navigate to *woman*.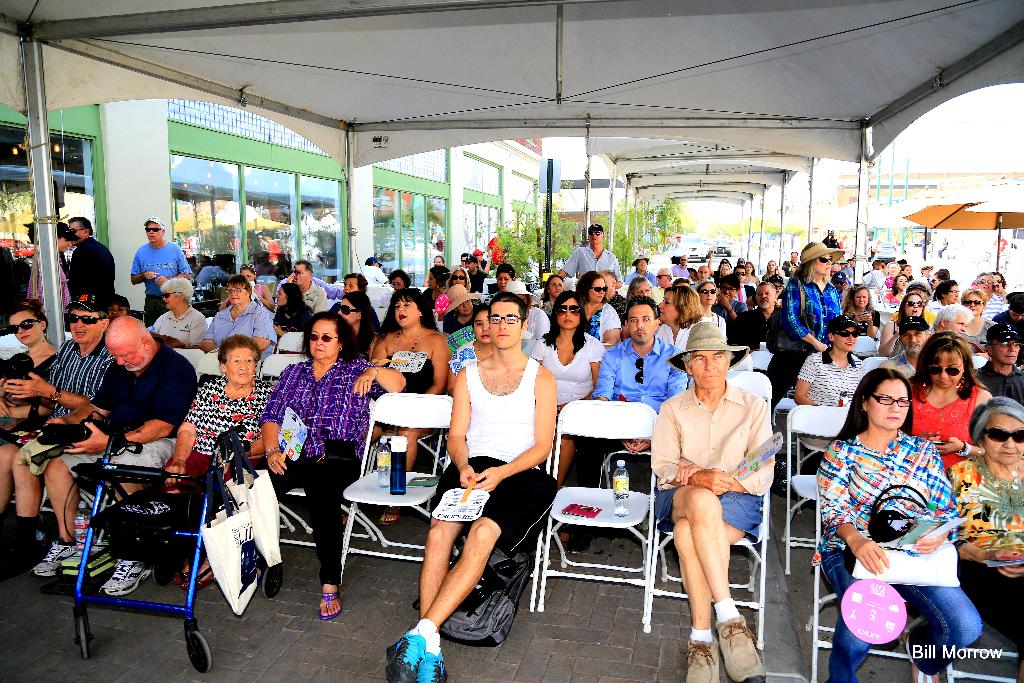
Navigation target: (164, 332, 279, 588).
